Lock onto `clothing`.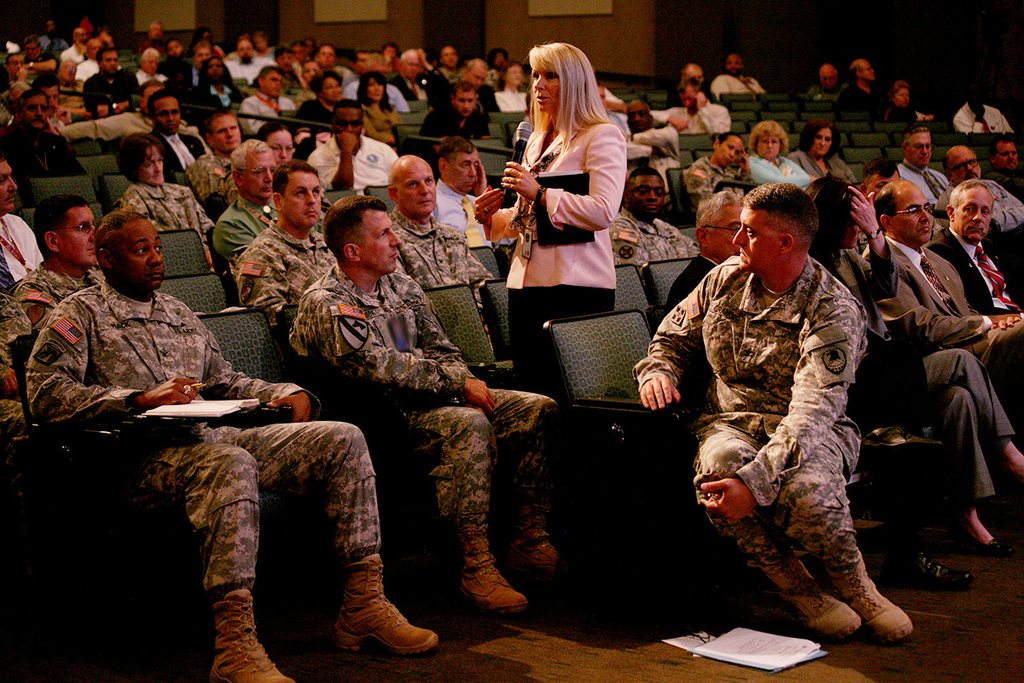
Locked: Rect(945, 180, 1023, 231).
